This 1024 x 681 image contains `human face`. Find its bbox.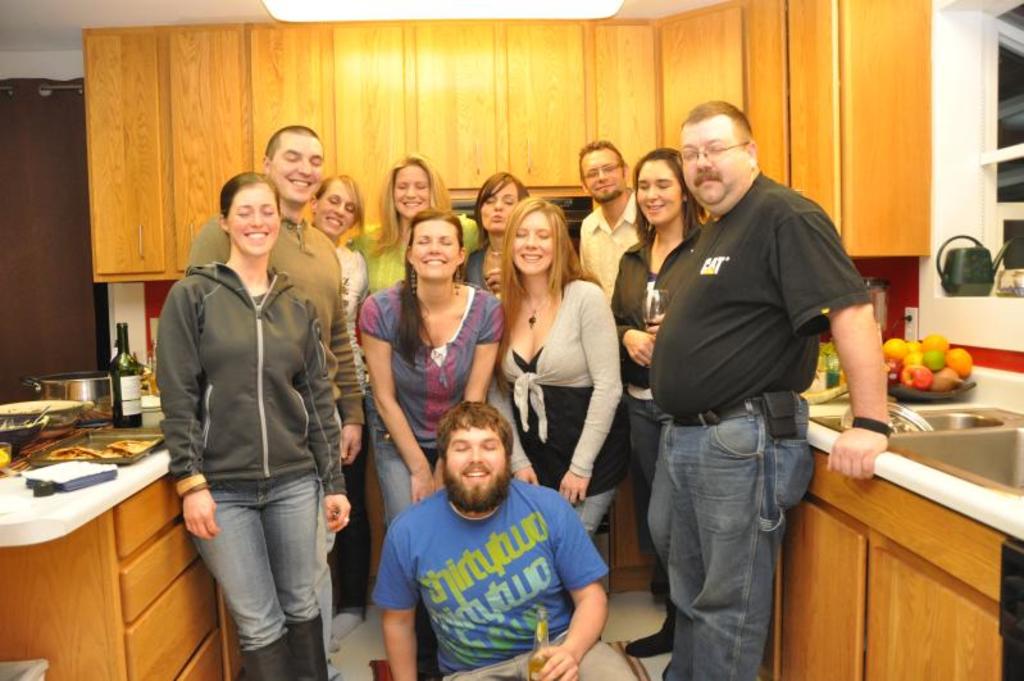
locate(675, 108, 751, 198).
